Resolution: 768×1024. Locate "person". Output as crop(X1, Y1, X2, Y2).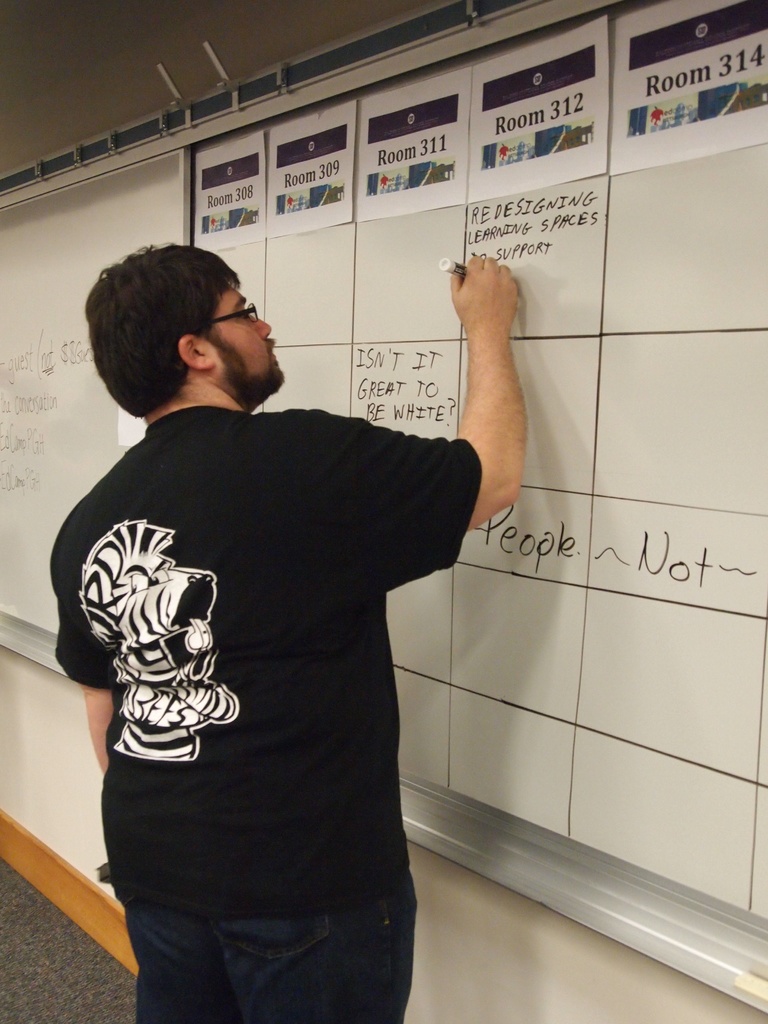
crop(56, 238, 525, 964).
